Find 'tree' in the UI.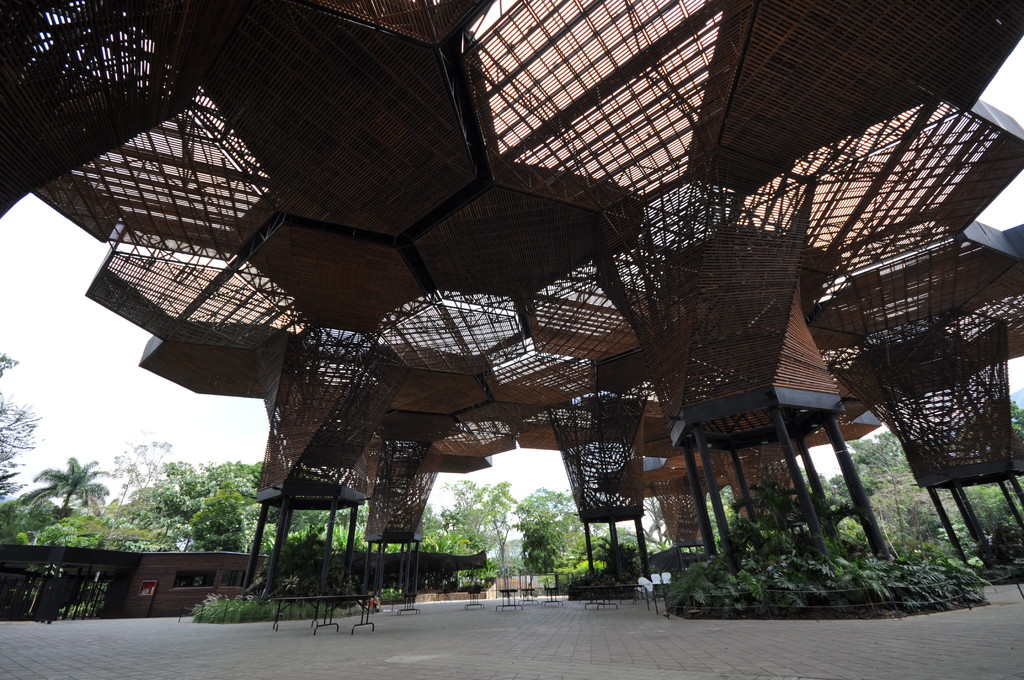
UI element at <region>227, 457, 268, 501</region>.
